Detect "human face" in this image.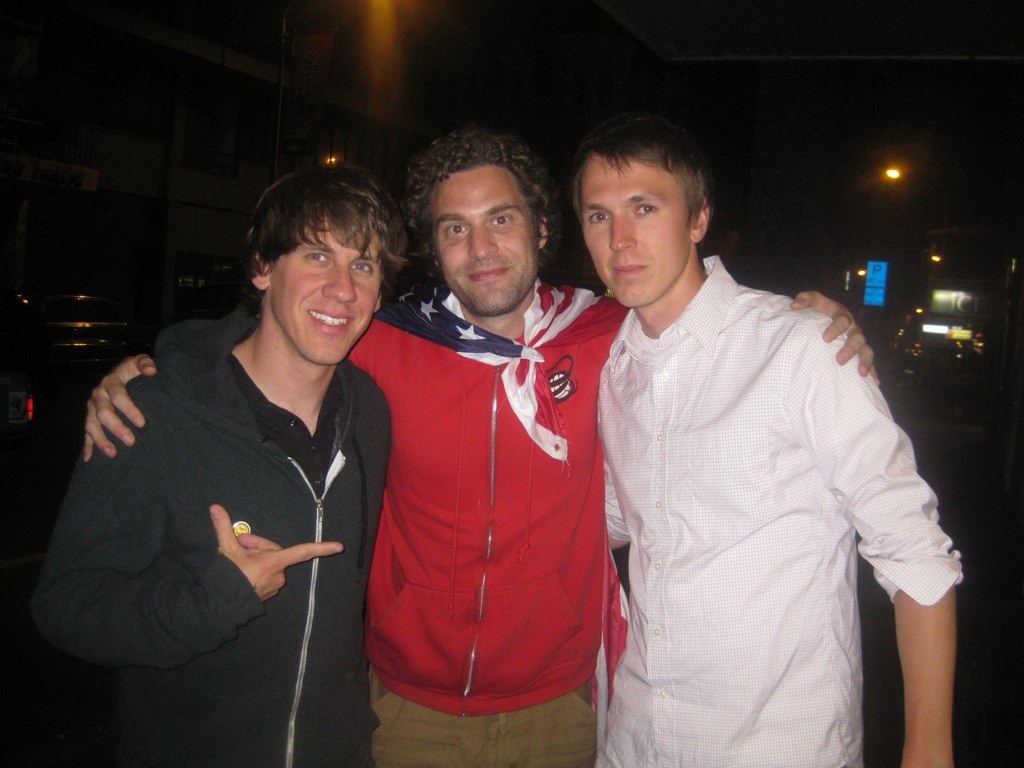
Detection: Rect(581, 155, 689, 306).
